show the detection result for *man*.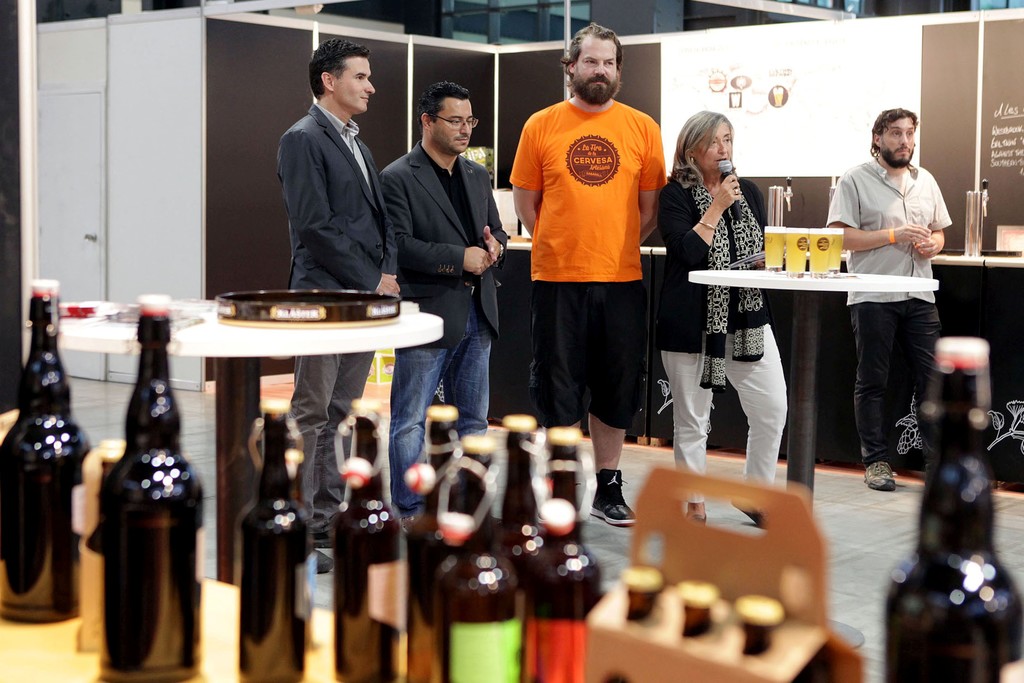
pyautogui.locateOnScreen(381, 79, 505, 517).
